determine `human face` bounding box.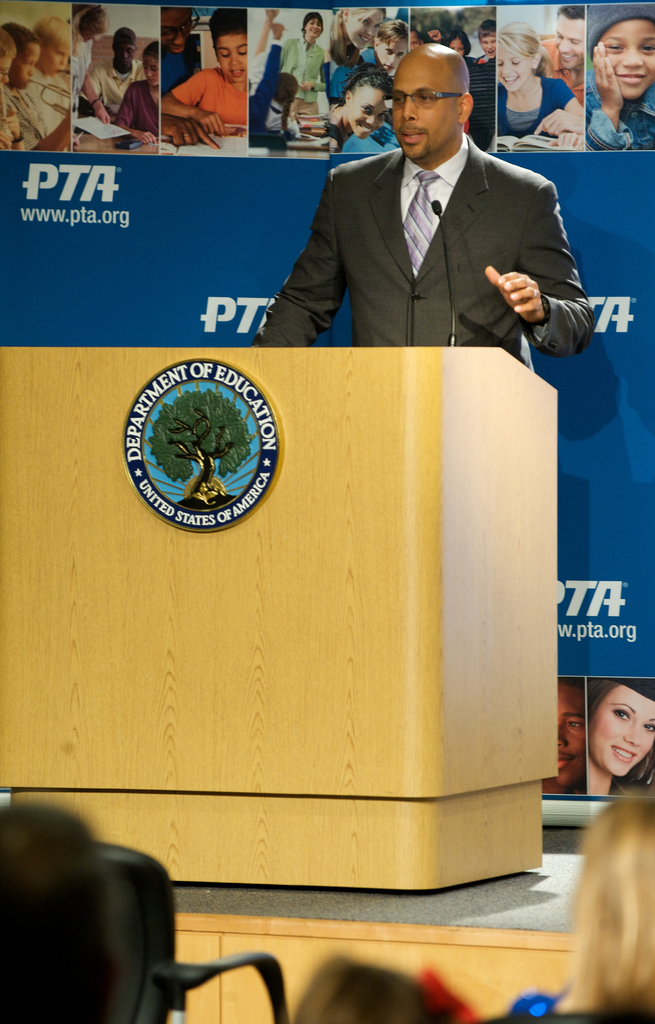
Determined: {"left": 218, "top": 34, "right": 243, "bottom": 77}.
